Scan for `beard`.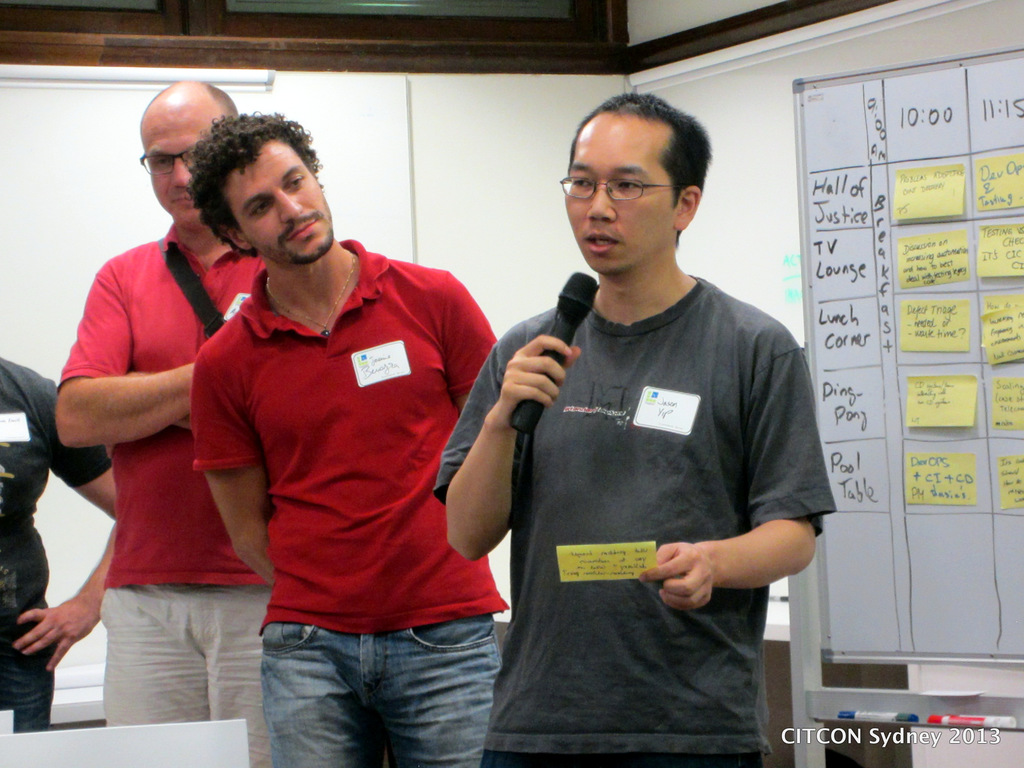
Scan result: bbox(280, 198, 330, 262).
